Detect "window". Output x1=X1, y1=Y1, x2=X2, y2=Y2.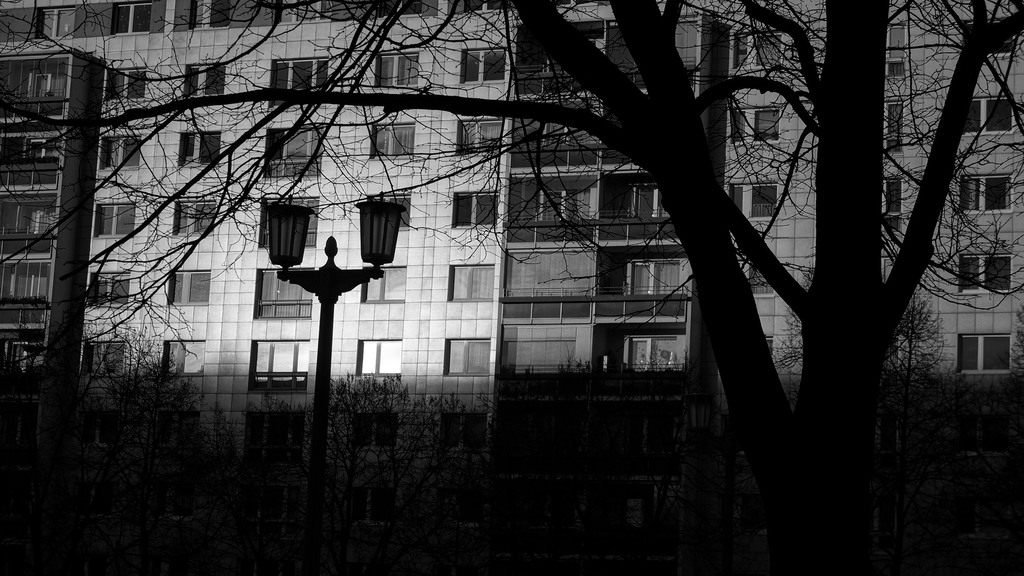
x1=0, y1=263, x2=54, y2=325.
